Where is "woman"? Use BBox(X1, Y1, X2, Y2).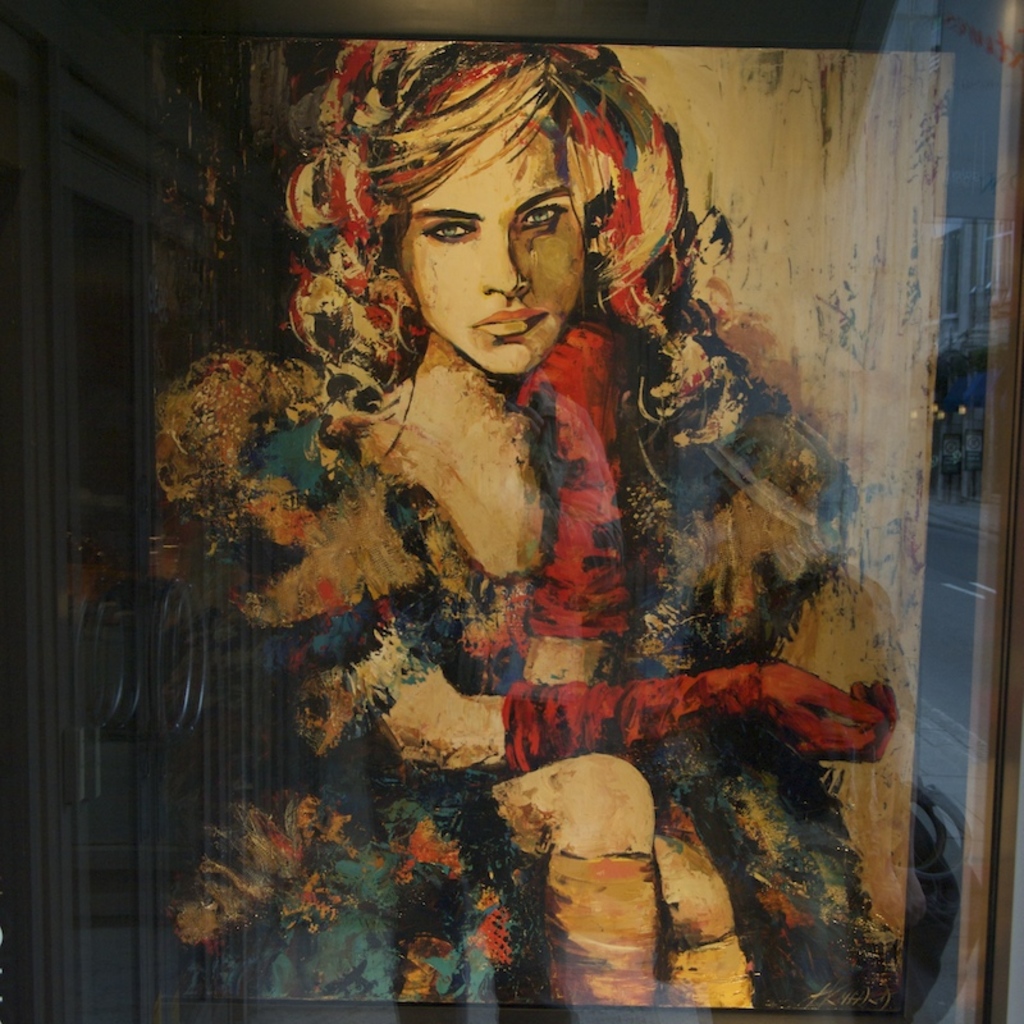
BBox(124, 116, 850, 927).
